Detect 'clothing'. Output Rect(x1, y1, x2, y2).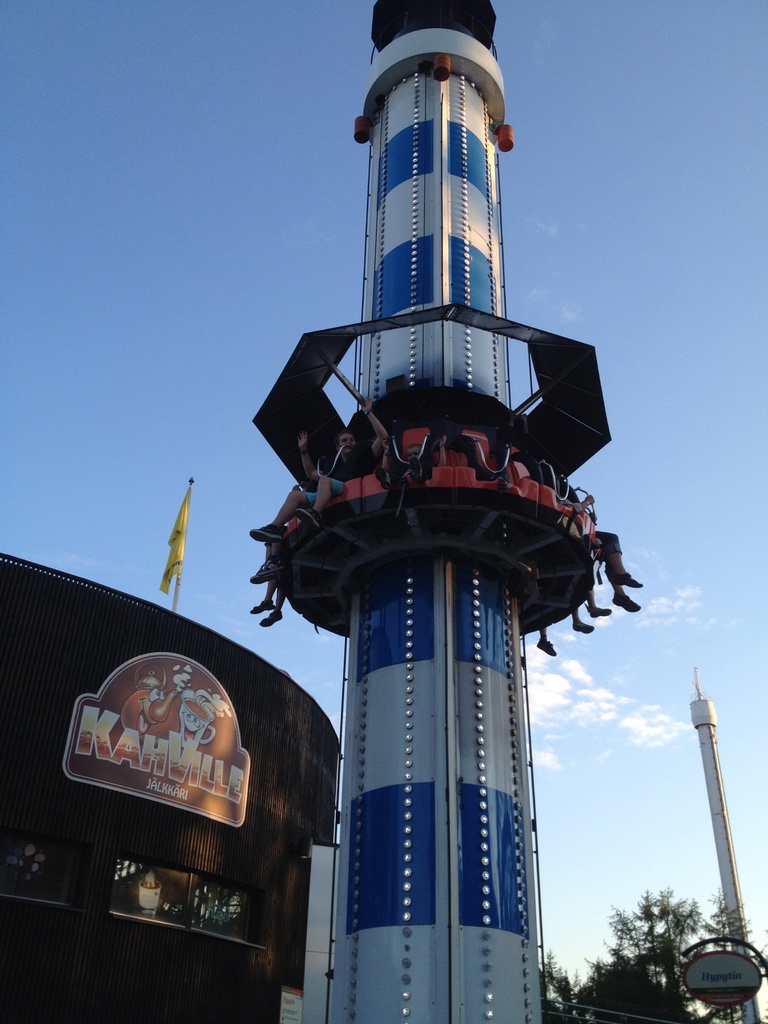
Rect(303, 439, 370, 509).
